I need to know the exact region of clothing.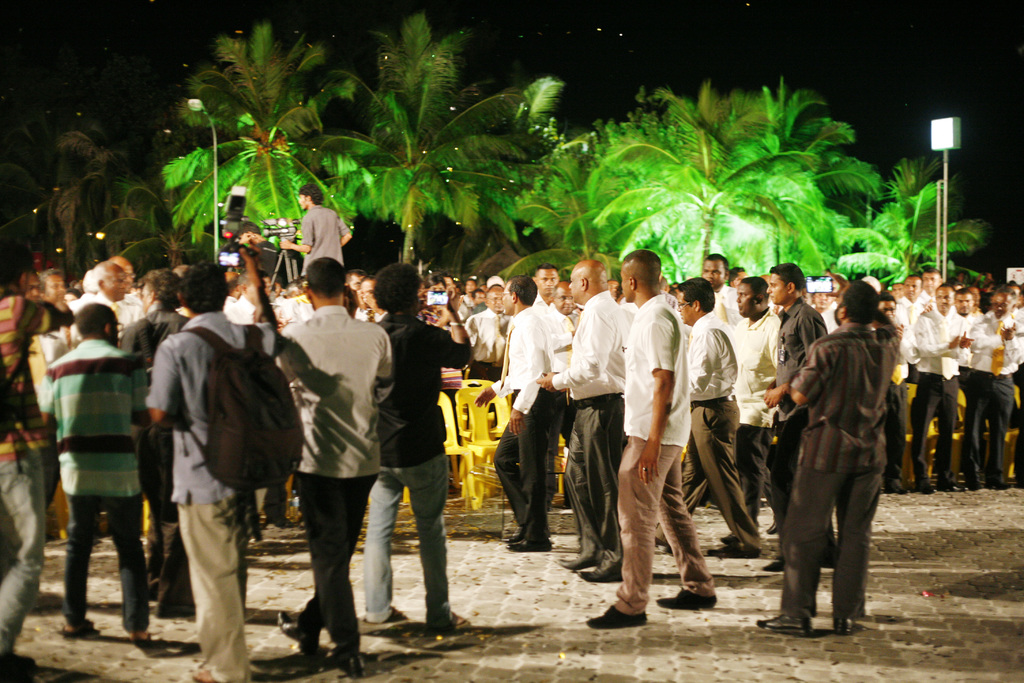
Region: <region>676, 314, 773, 554</region>.
